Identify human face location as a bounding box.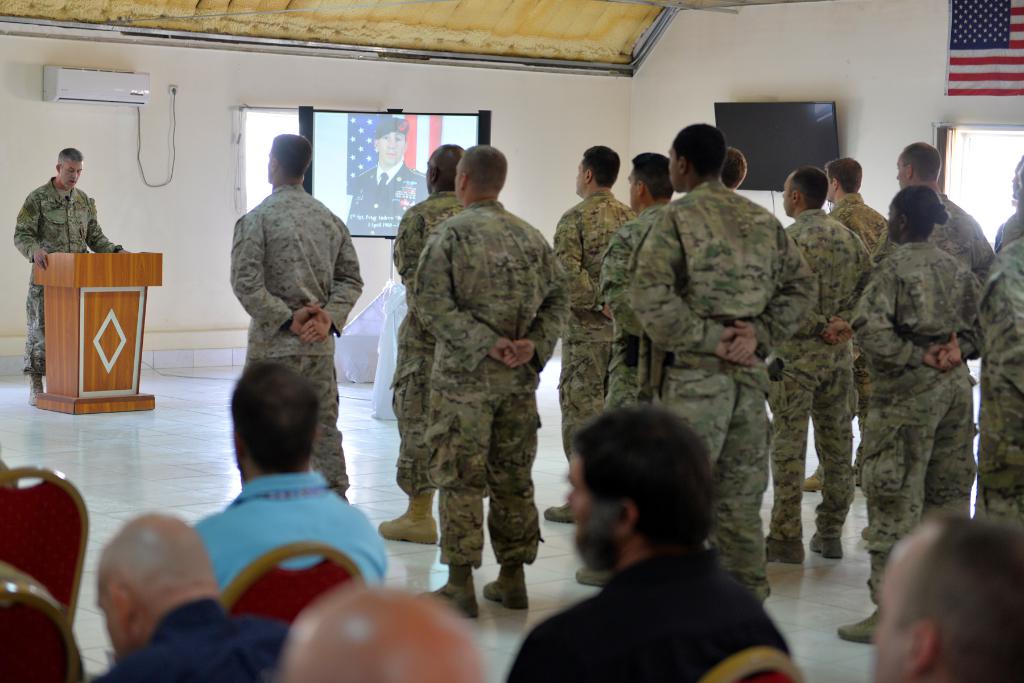
select_region(559, 454, 604, 560).
